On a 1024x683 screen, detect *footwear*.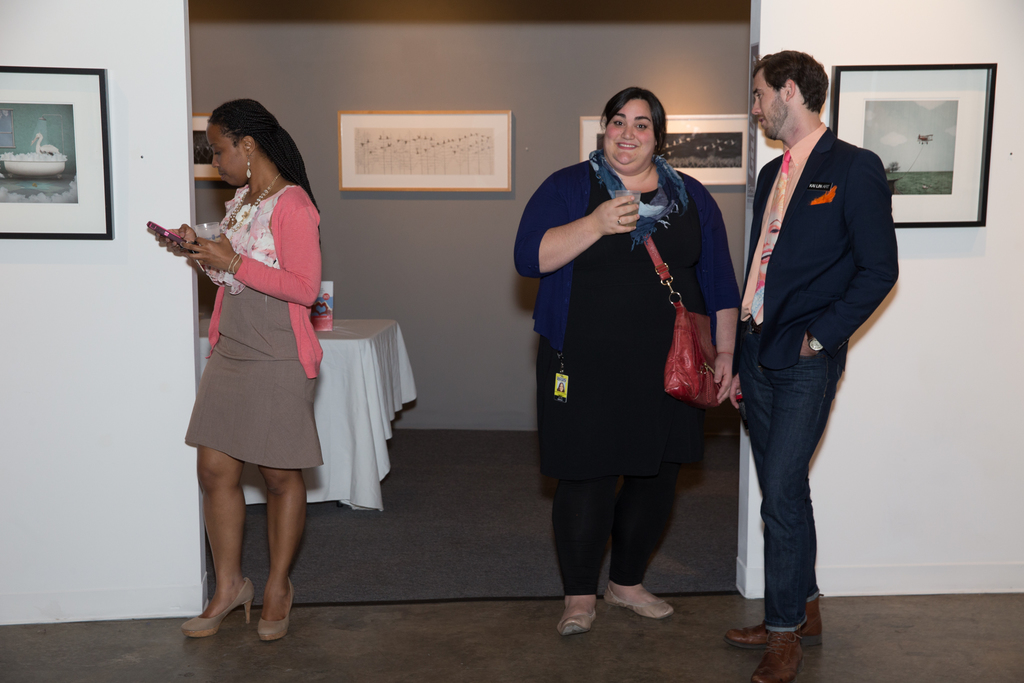
[601,581,678,620].
